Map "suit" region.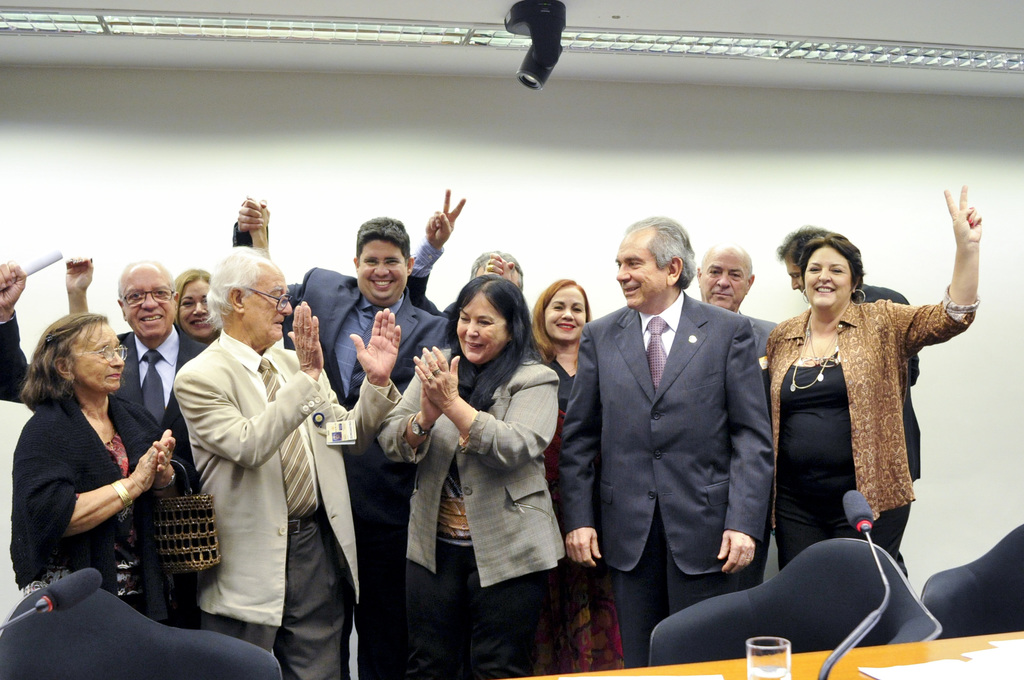
Mapped to bbox=[0, 321, 208, 627].
